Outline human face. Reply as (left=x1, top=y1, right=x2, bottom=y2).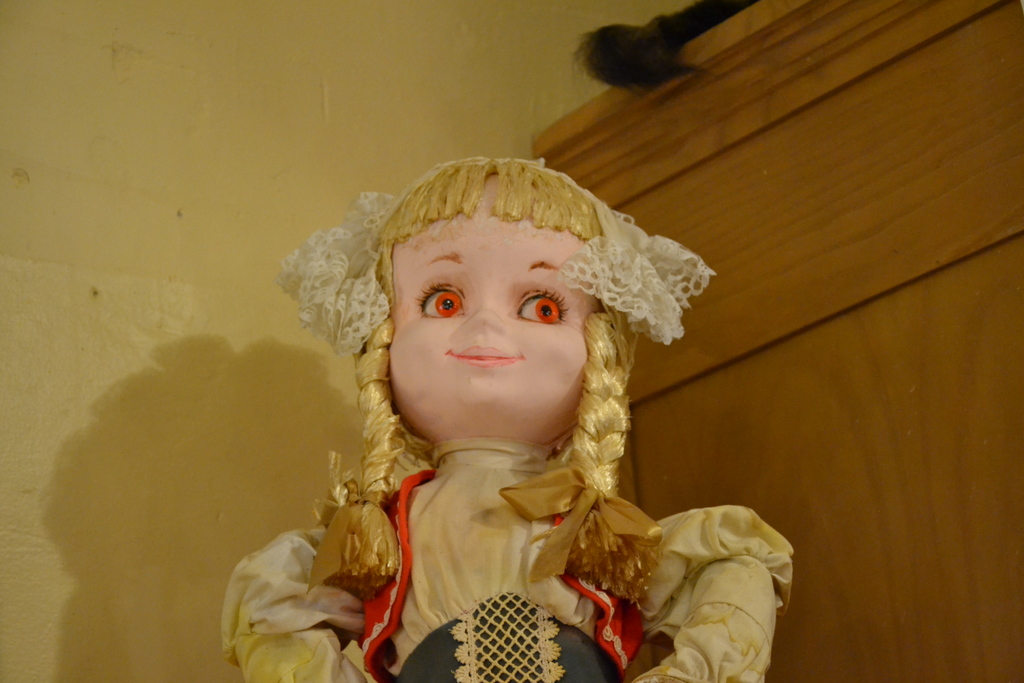
(left=379, top=213, right=617, bottom=459).
